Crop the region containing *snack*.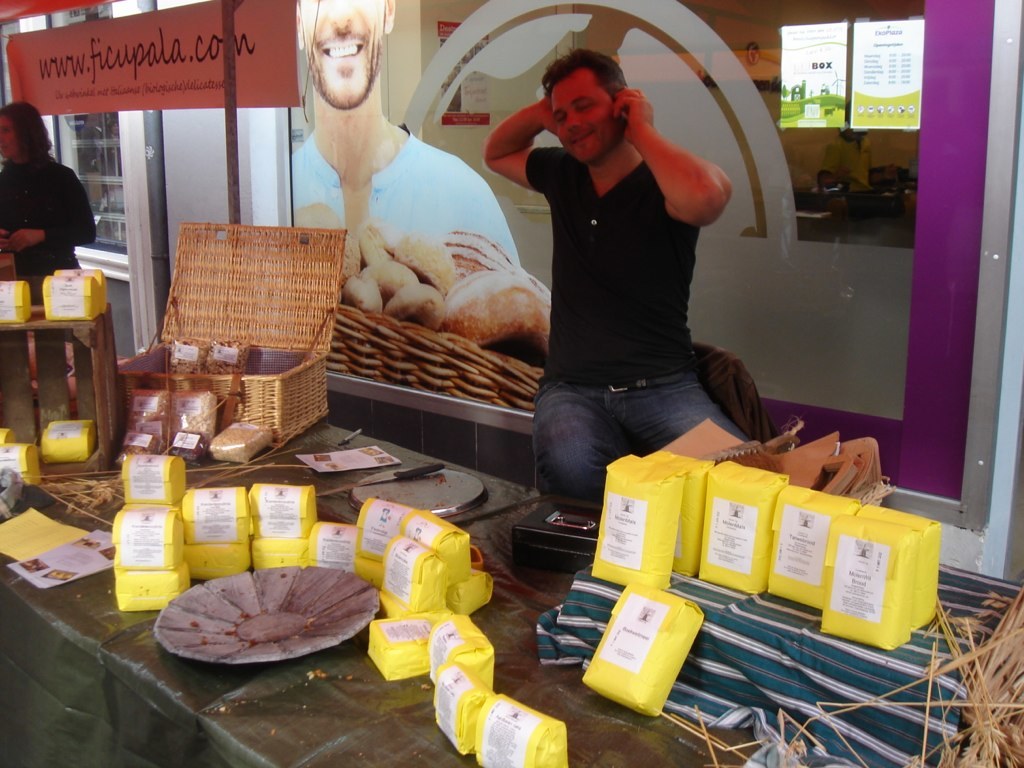
Crop region: {"x1": 206, "y1": 421, "x2": 272, "y2": 461}.
